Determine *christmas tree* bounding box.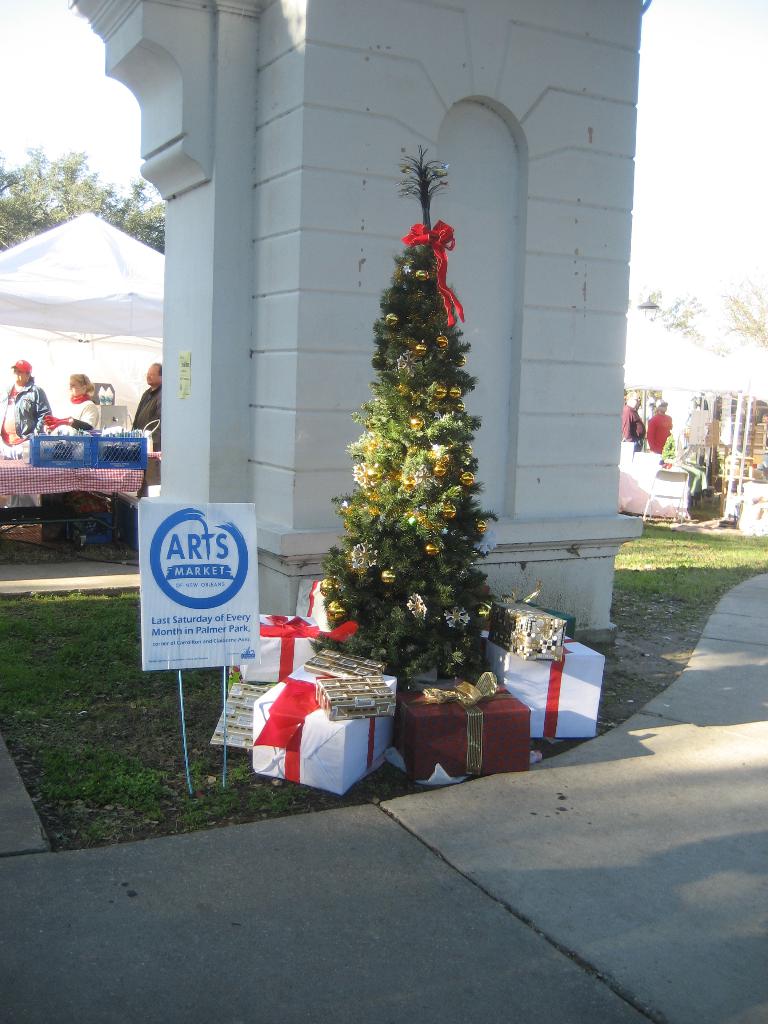
Determined: 308, 138, 513, 698.
